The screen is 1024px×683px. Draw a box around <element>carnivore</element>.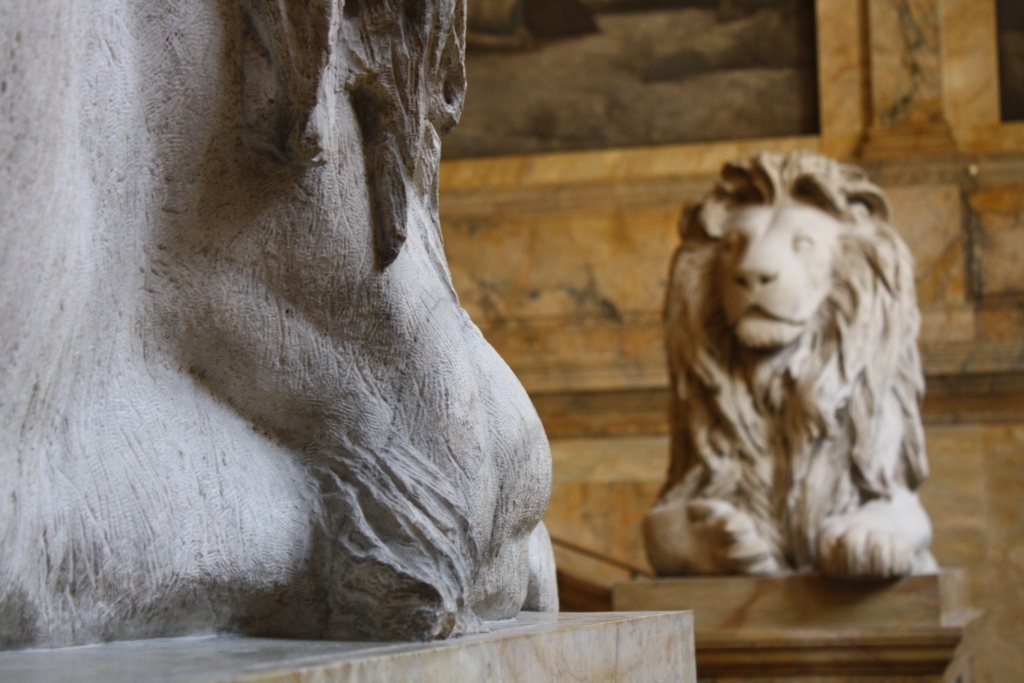
627/137/949/583.
